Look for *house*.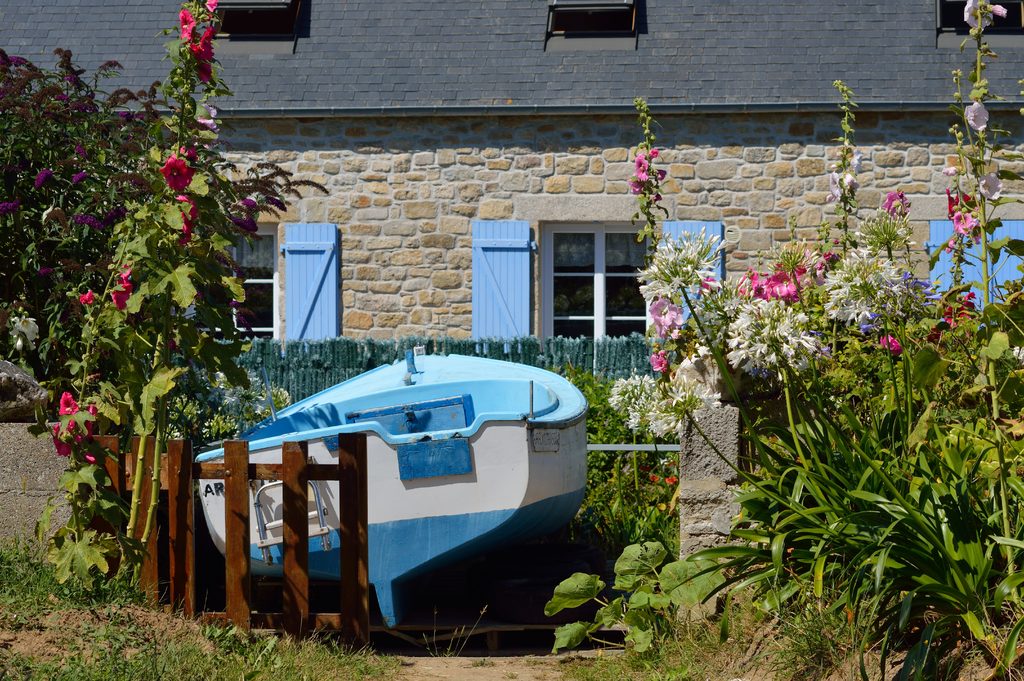
Found: bbox=(0, 0, 1023, 344).
